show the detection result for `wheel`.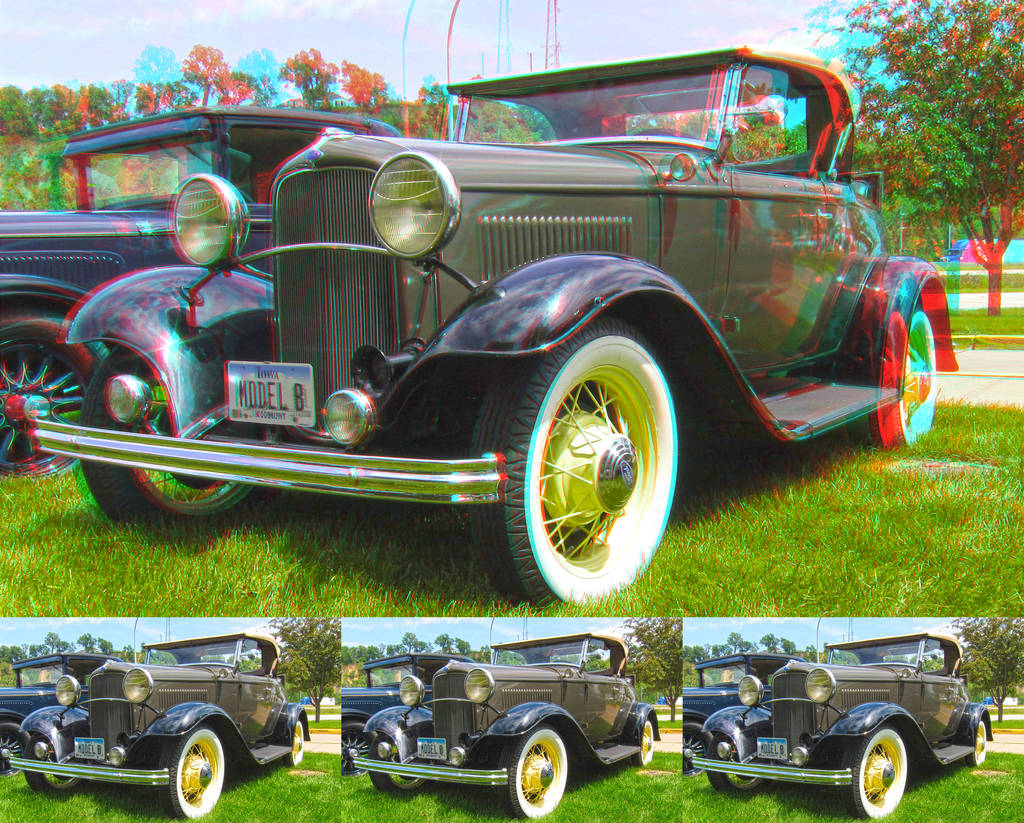
[left=0, top=305, right=110, bottom=484].
